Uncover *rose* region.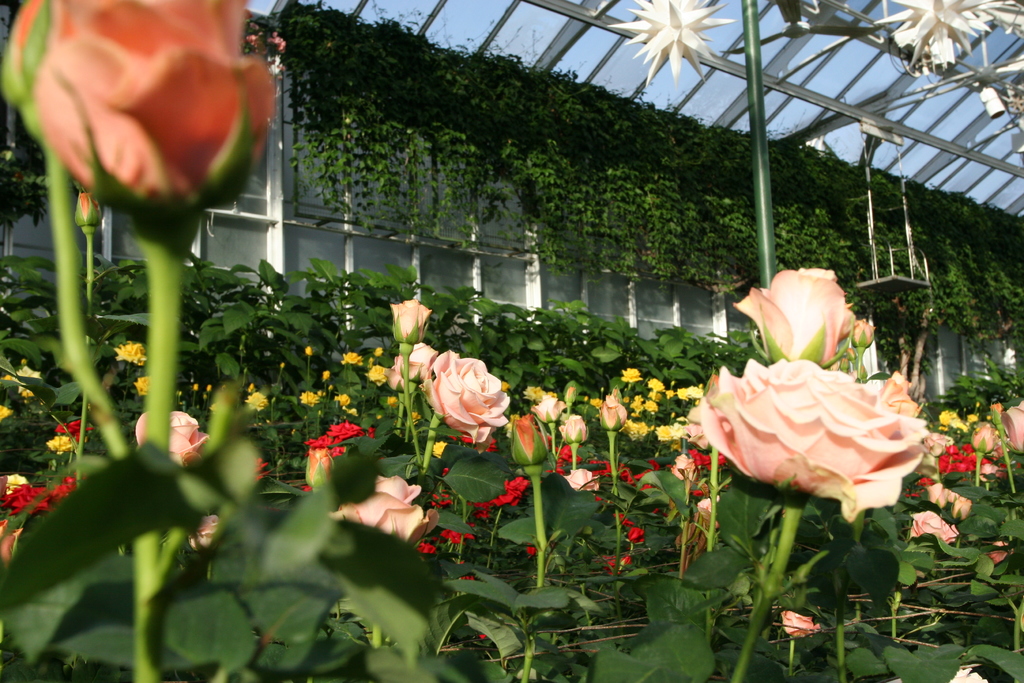
Uncovered: (x1=686, y1=358, x2=929, y2=524).
